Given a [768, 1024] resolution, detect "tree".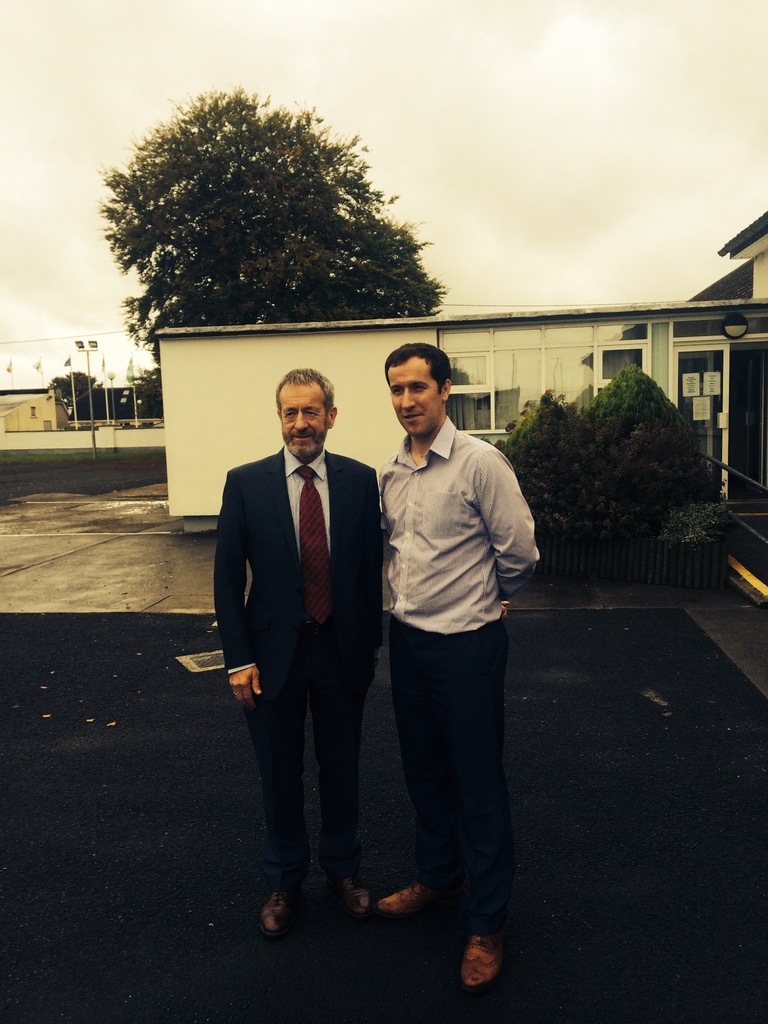
{"left": 88, "top": 84, "right": 453, "bottom": 364}.
